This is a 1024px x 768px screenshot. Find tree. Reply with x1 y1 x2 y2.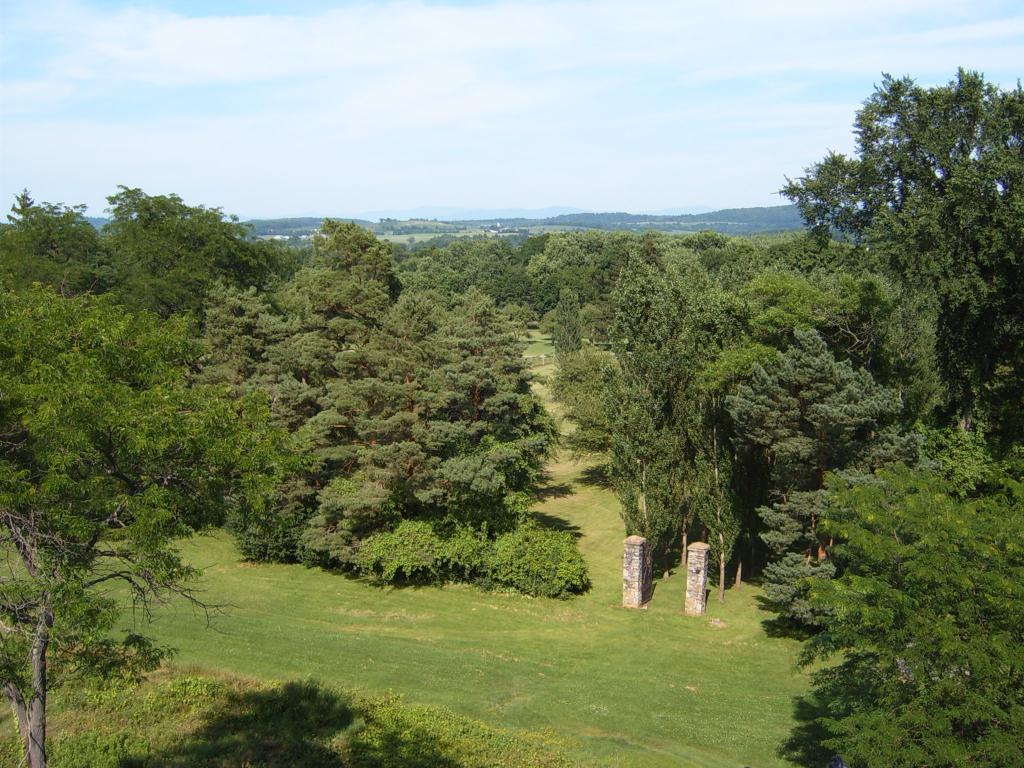
0 283 309 767.
